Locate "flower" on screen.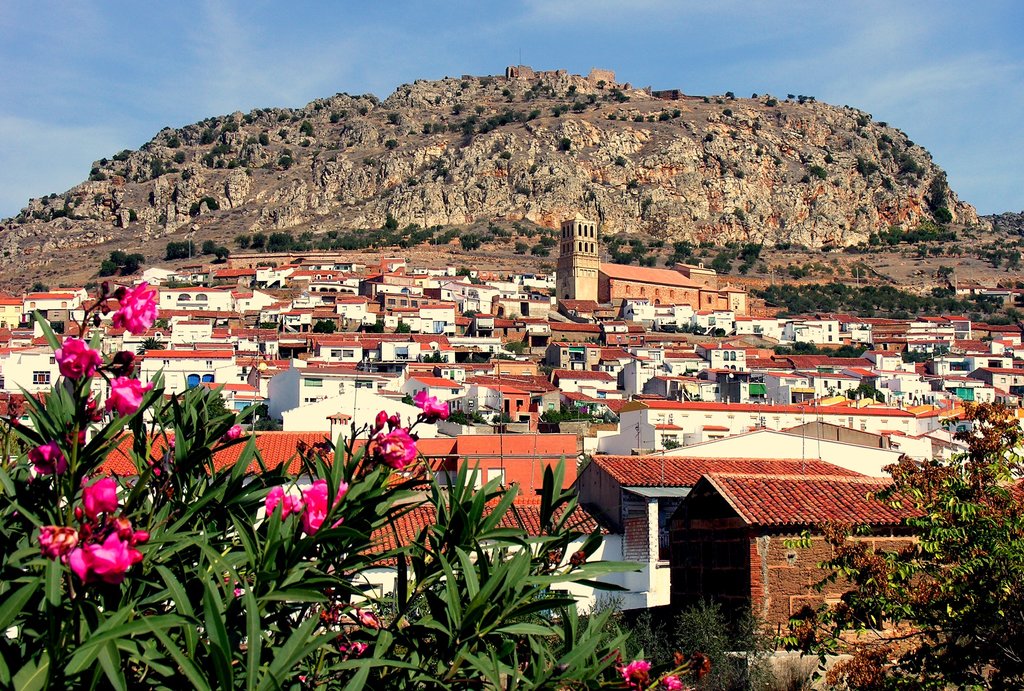
On screen at [614, 655, 652, 687].
